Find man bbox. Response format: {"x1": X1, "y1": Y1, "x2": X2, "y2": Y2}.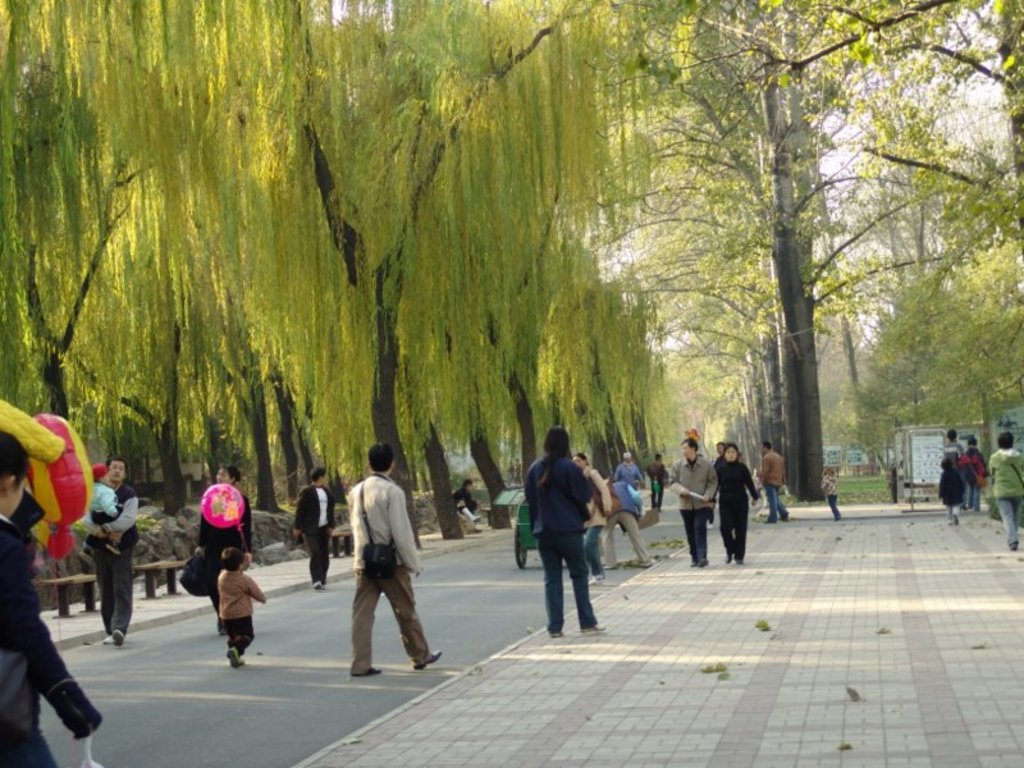
{"x1": 598, "y1": 479, "x2": 653, "y2": 567}.
